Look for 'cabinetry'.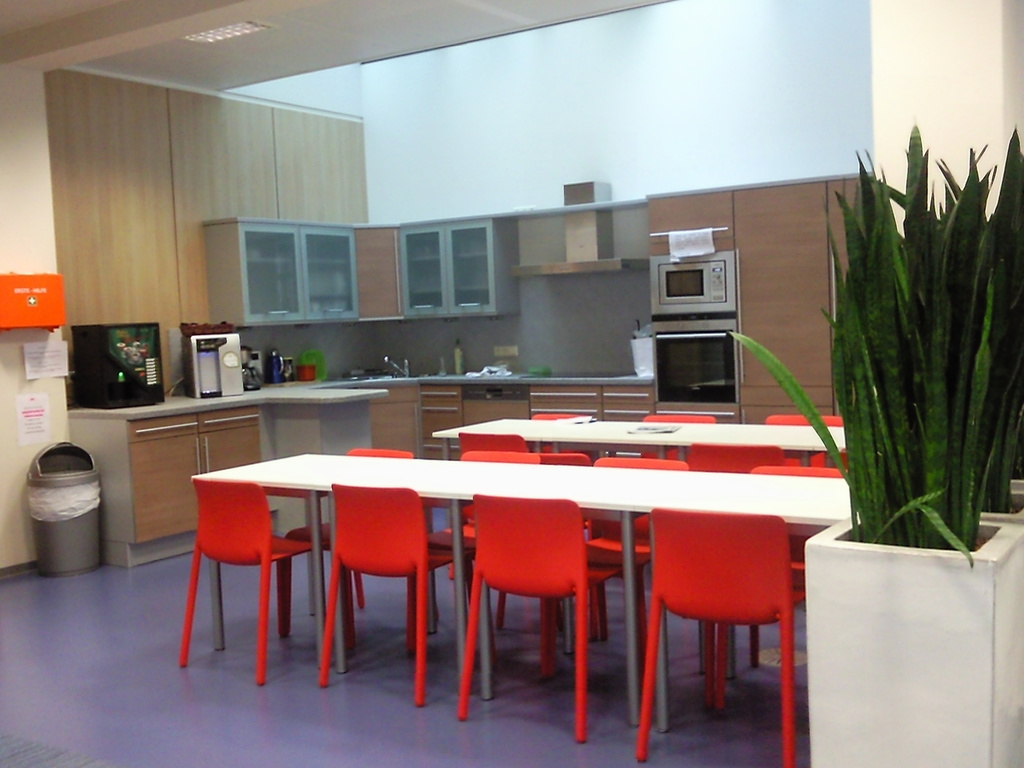
Found: [left=634, top=162, right=873, bottom=456].
